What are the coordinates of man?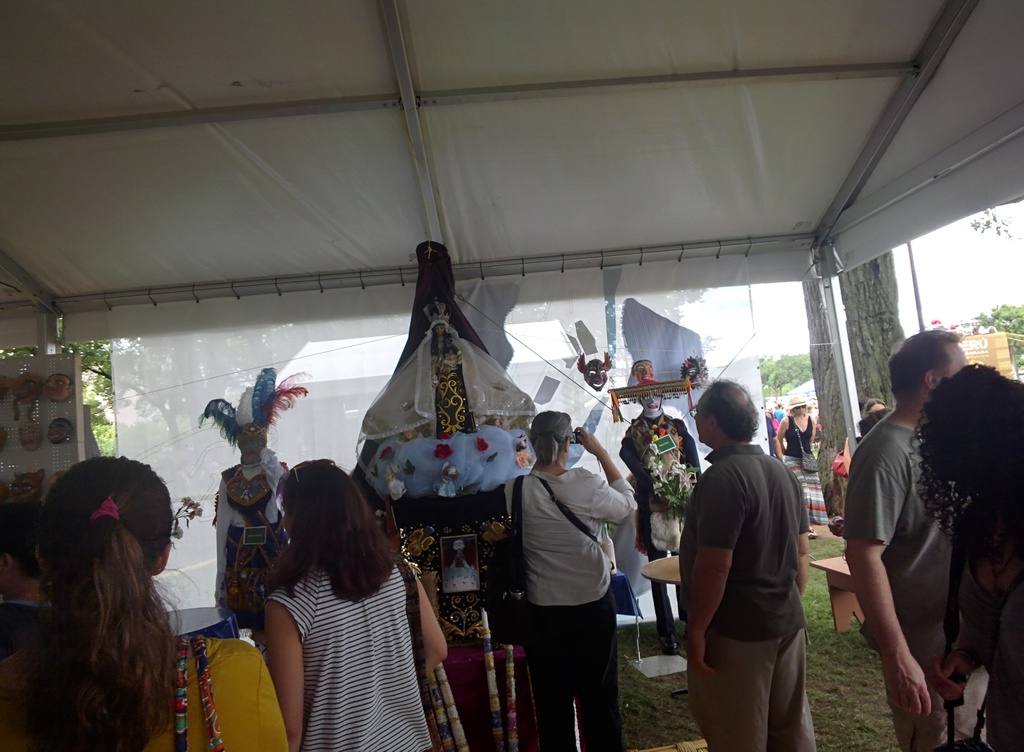
bbox=(675, 371, 831, 743).
